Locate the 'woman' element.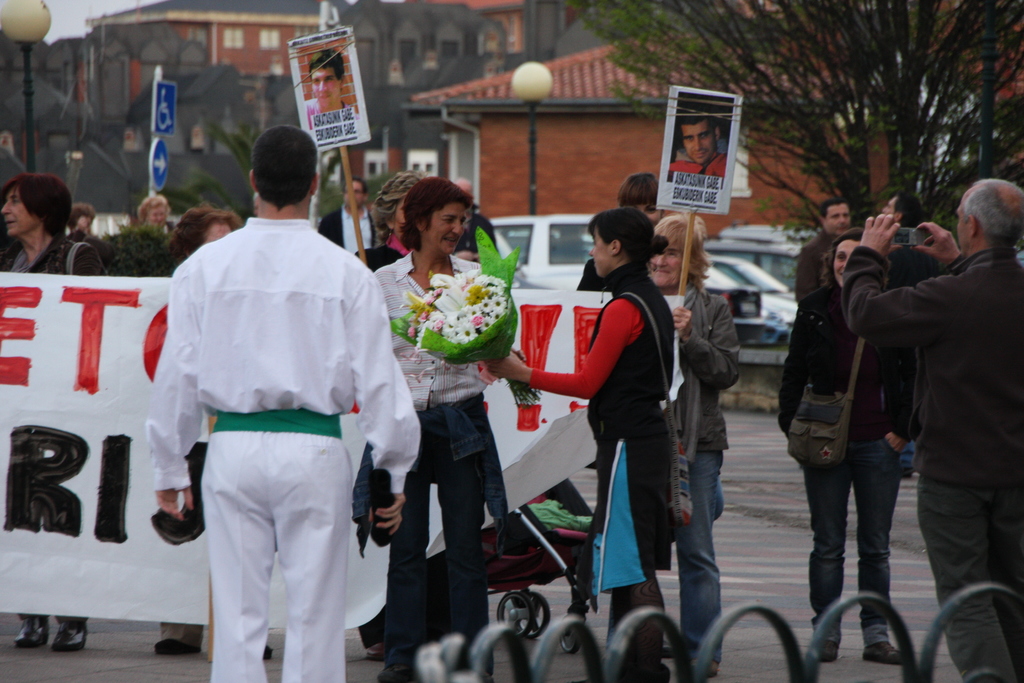
Element bbox: <bbox>0, 173, 108, 650</bbox>.
